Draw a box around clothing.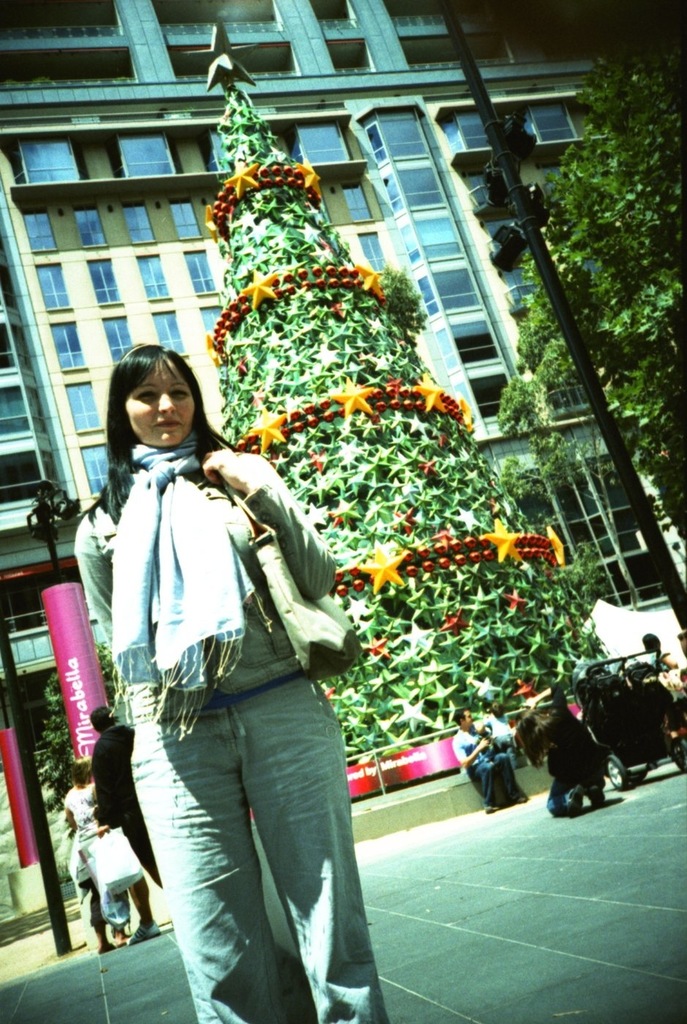
l=455, t=723, r=511, b=803.
